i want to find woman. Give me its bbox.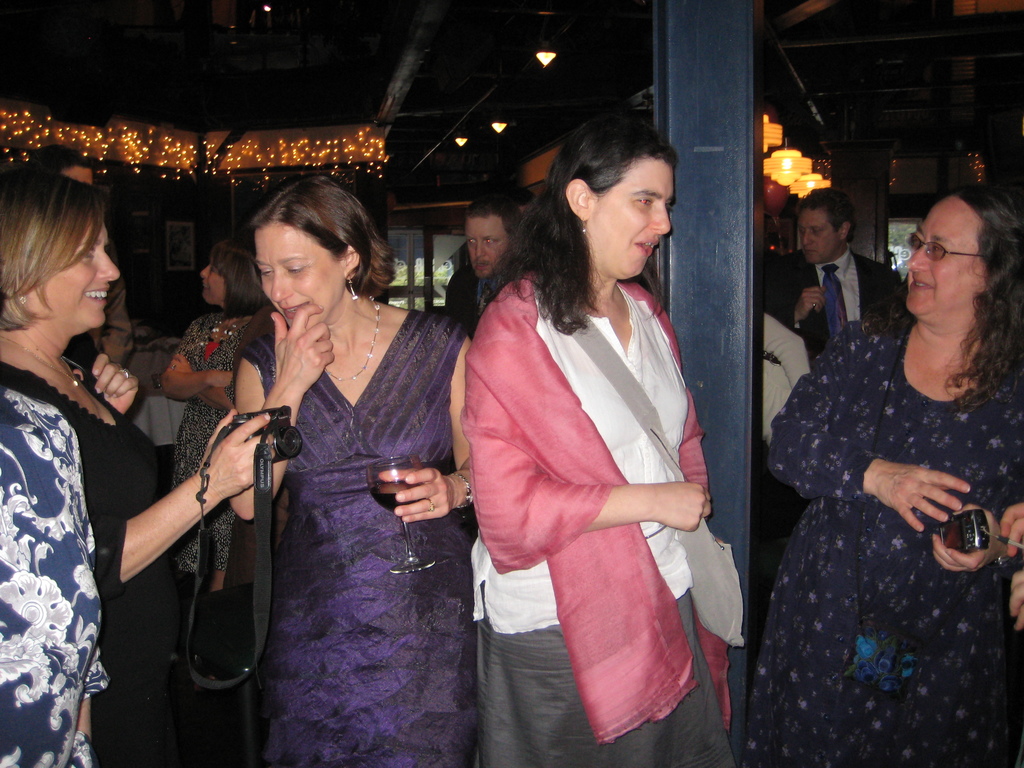
crop(232, 168, 478, 767).
